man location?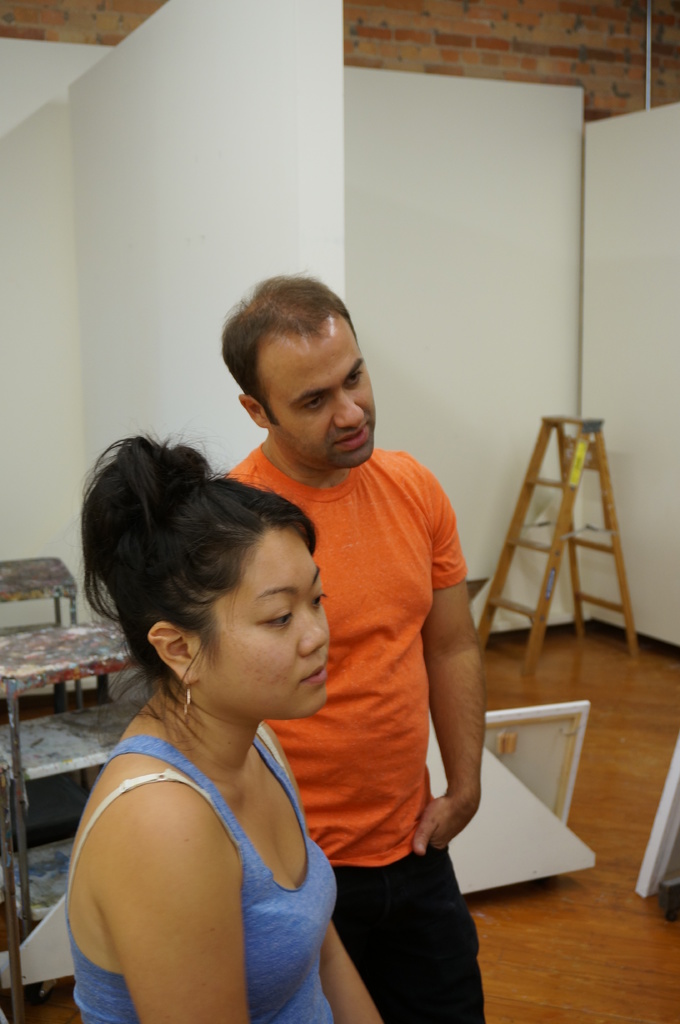
214,266,483,1023
